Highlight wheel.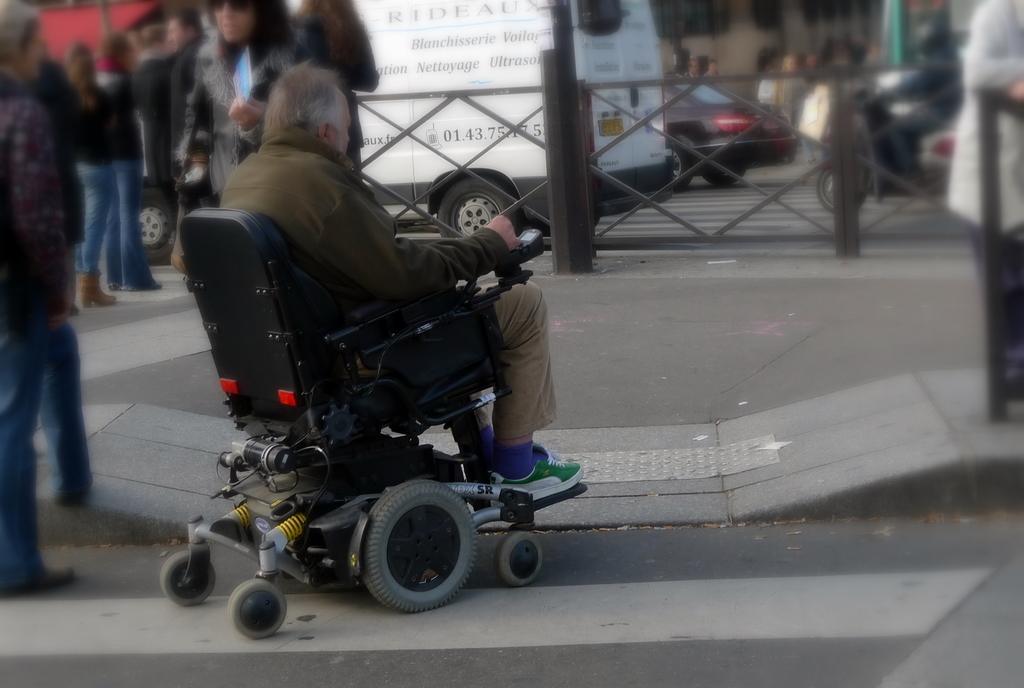
Highlighted region: x1=499 y1=532 x2=543 y2=588.
